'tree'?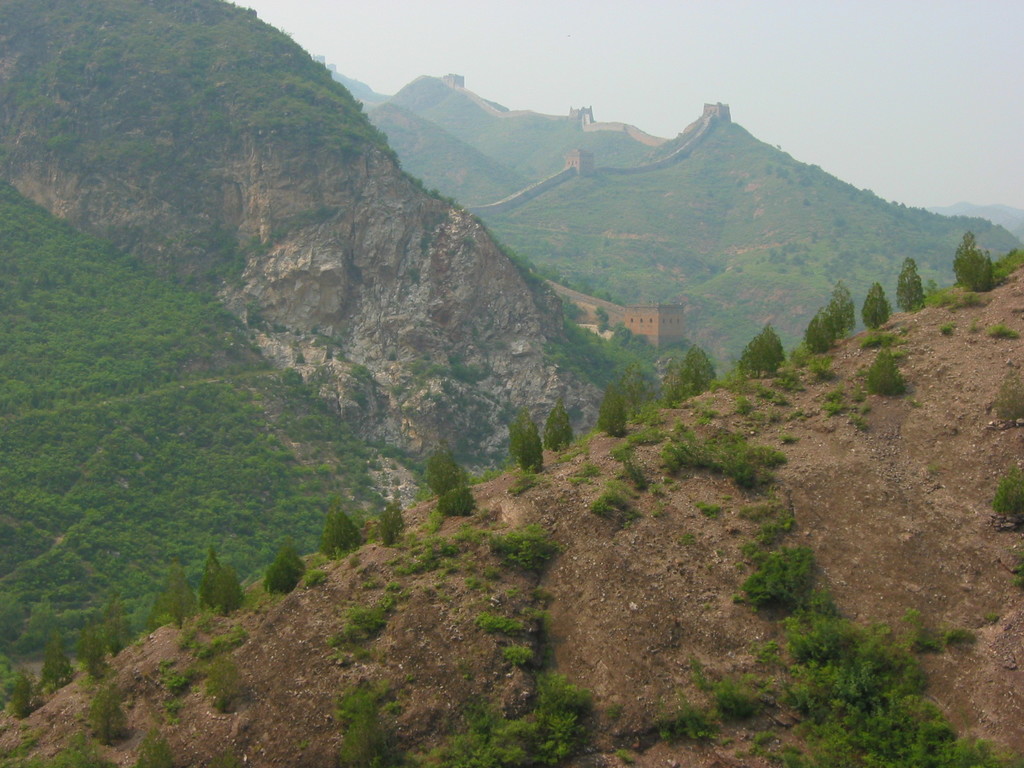
<bbox>392, 503, 404, 539</bbox>
